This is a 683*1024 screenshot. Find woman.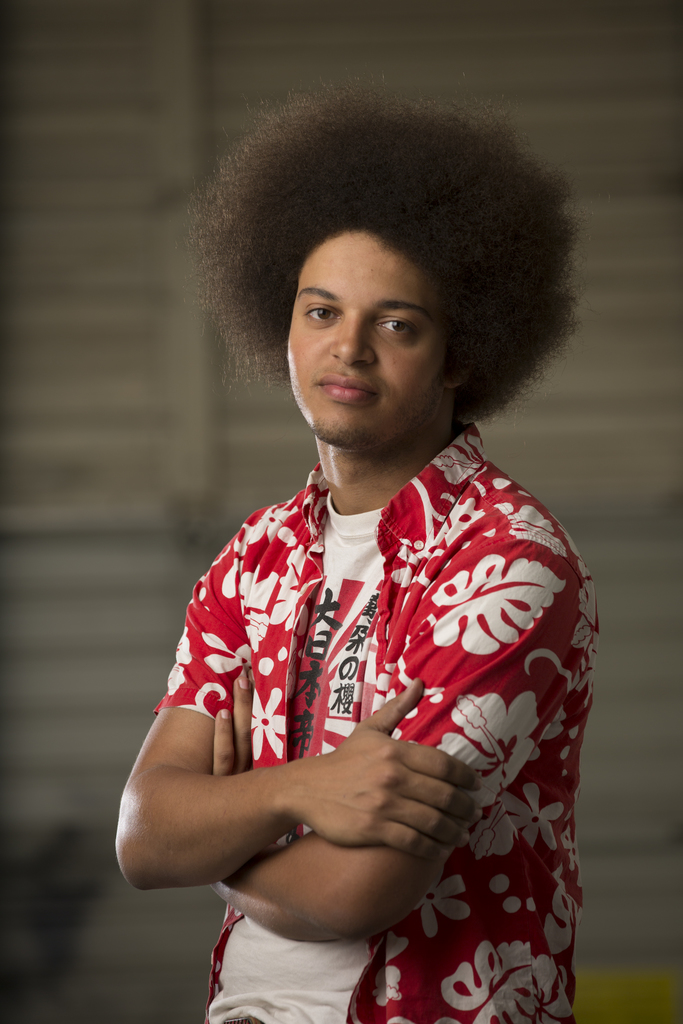
Bounding box: x1=94, y1=83, x2=634, y2=1023.
